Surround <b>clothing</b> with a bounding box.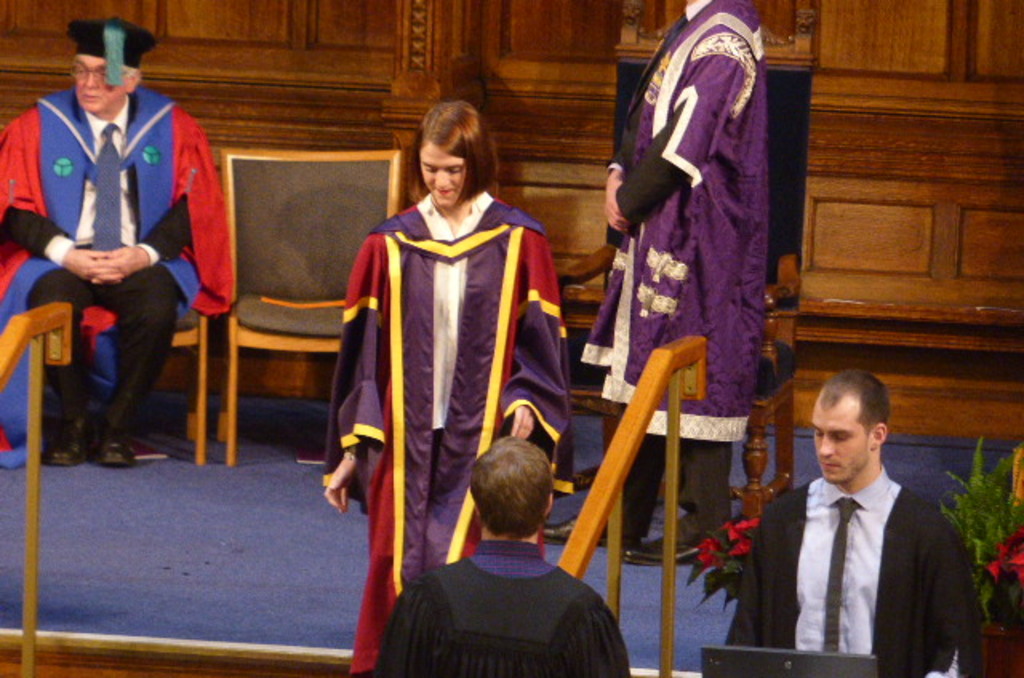
(576,0,768,553).
